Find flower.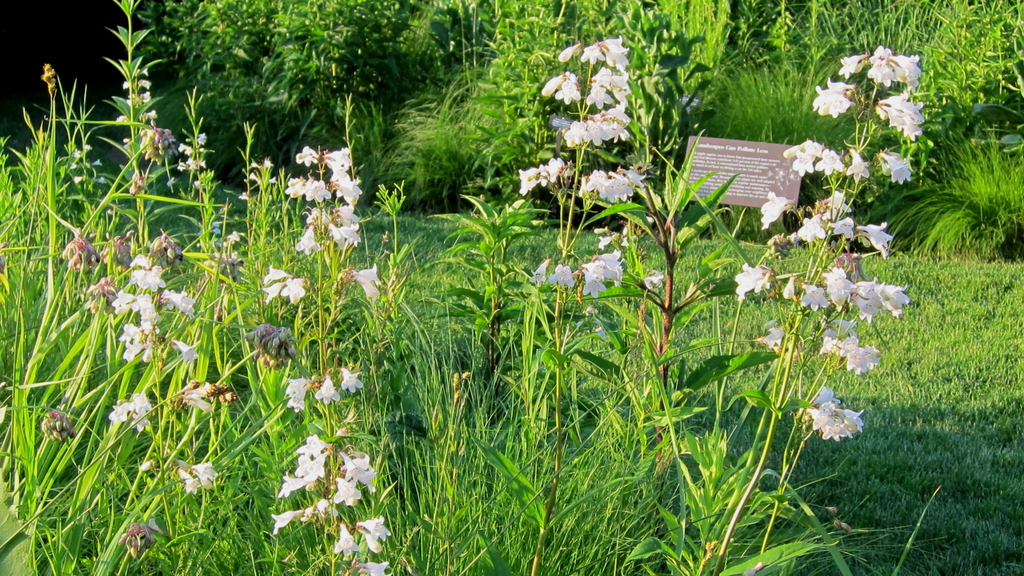
bbox=[762, 189, 788, 229].
